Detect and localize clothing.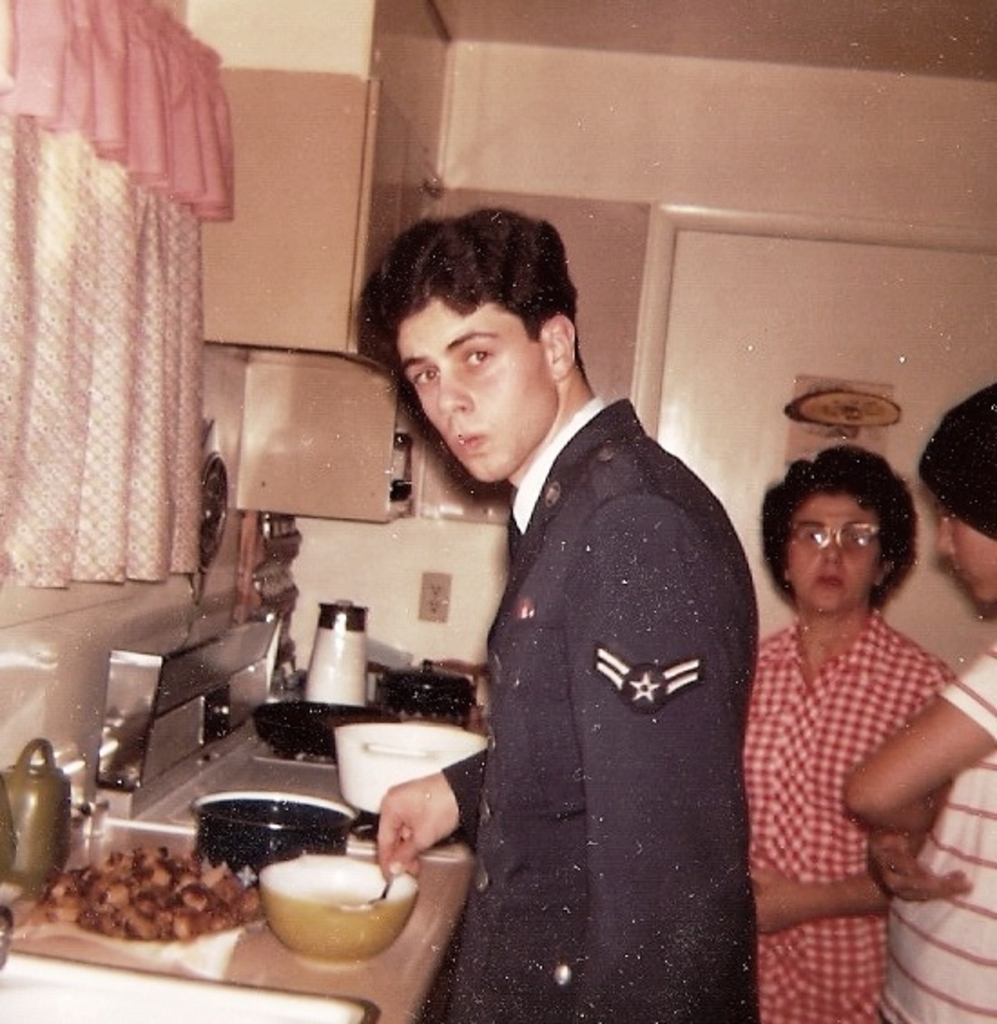
Localized at bbox(439, 399, 767, 1022).
